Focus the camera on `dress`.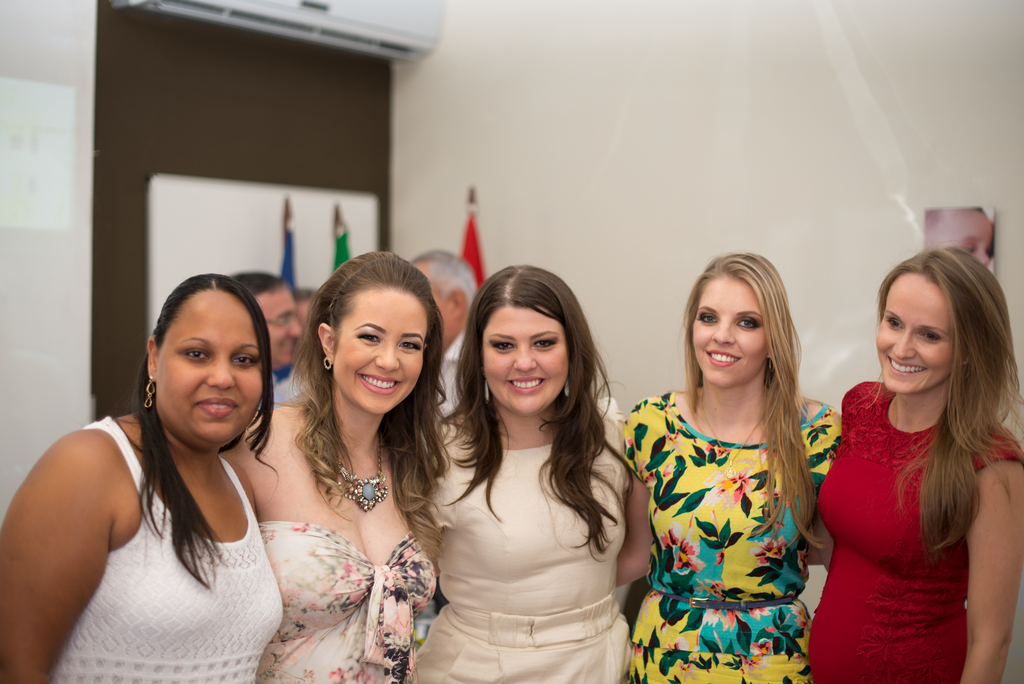
Focus region: [405,398,632,683].
